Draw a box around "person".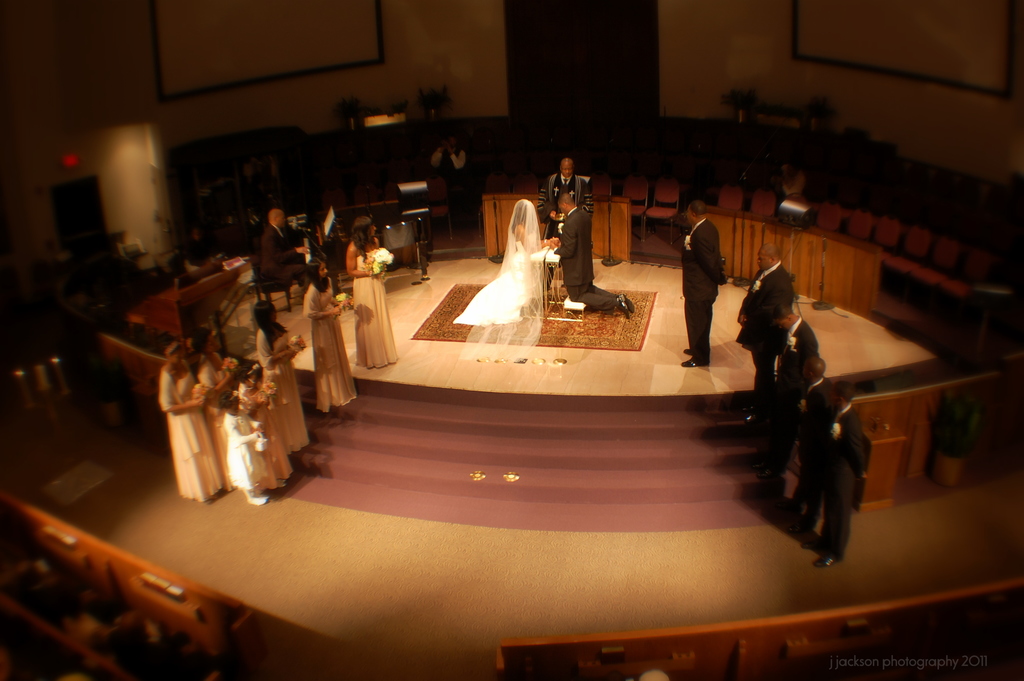
rect(454, 200, 552, 327).
